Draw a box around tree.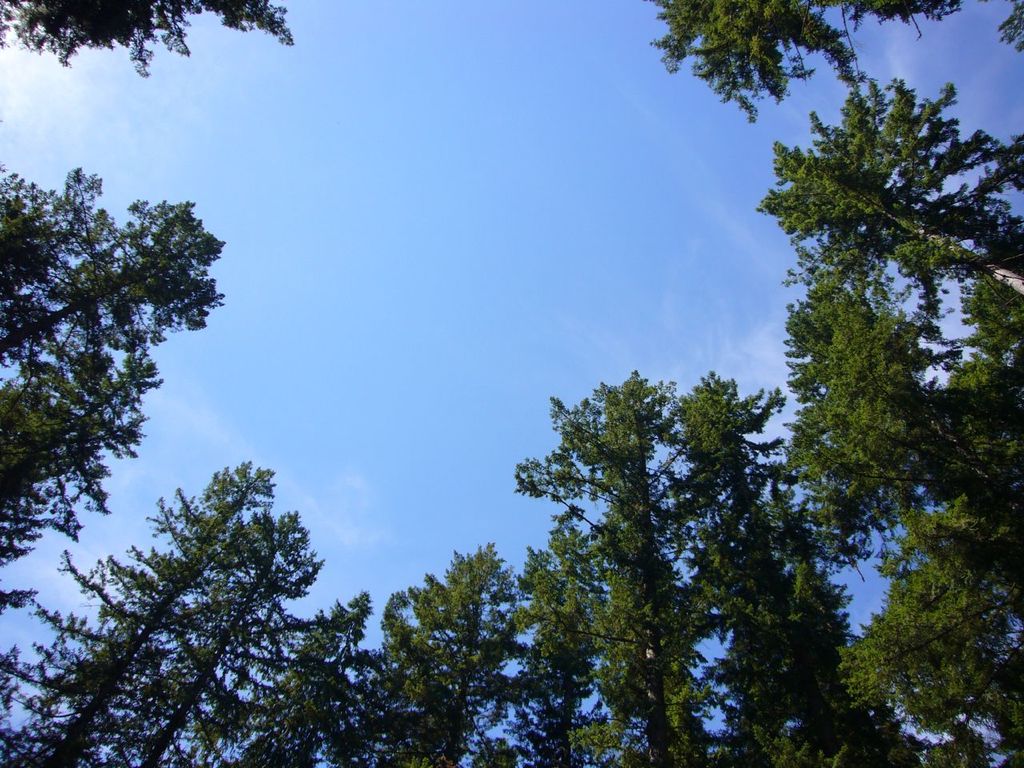
{"left": 0, "top": 0, "right": 302, "bottom": 82}.
